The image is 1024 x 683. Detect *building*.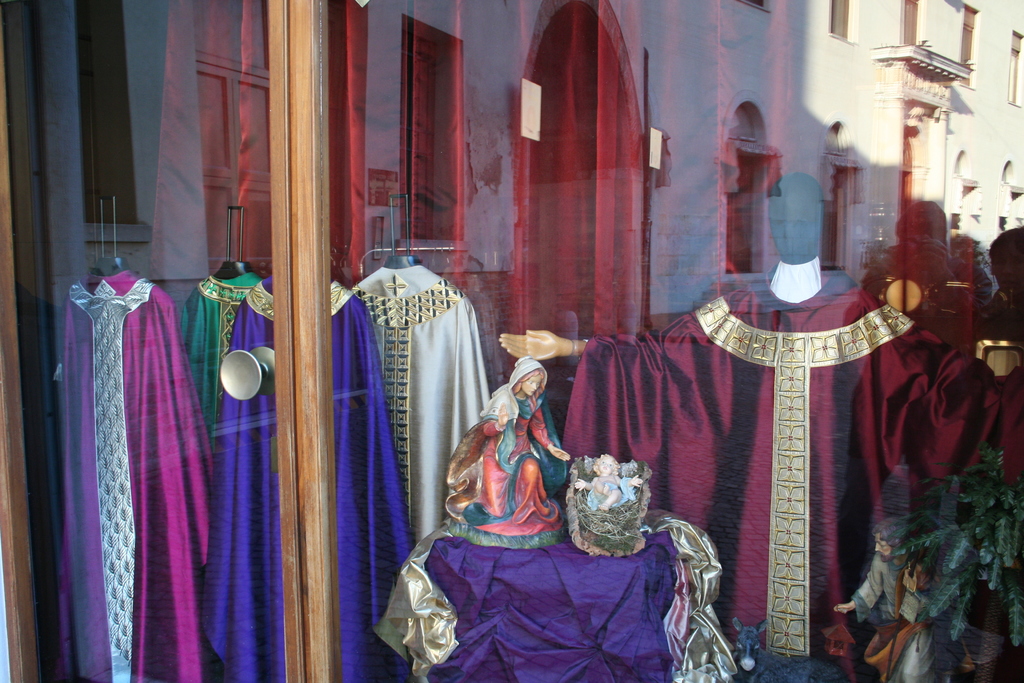
Detection: BBox(0, 0, 1023, 682).
